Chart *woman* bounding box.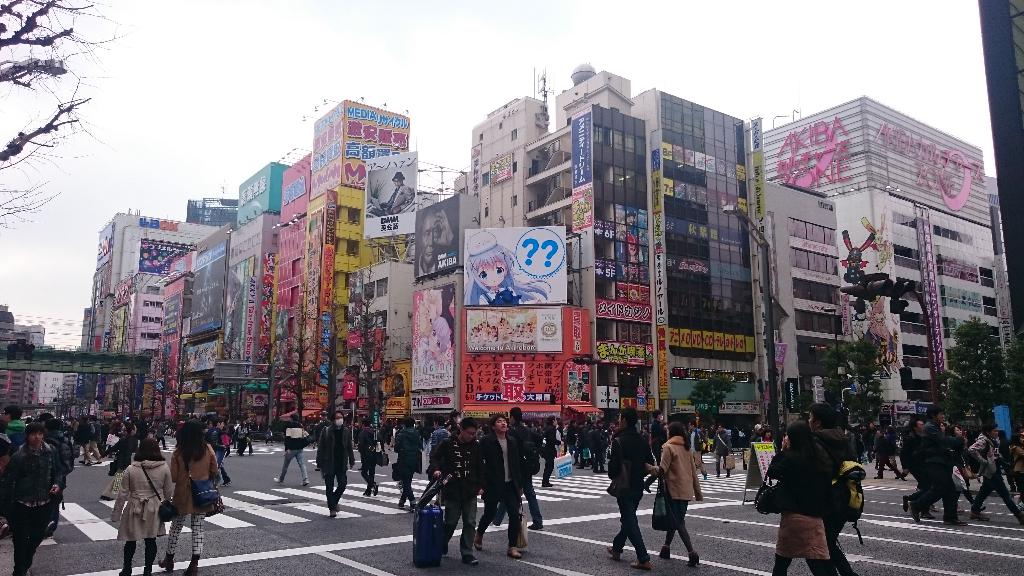
Charted: [762,420,829,575].
